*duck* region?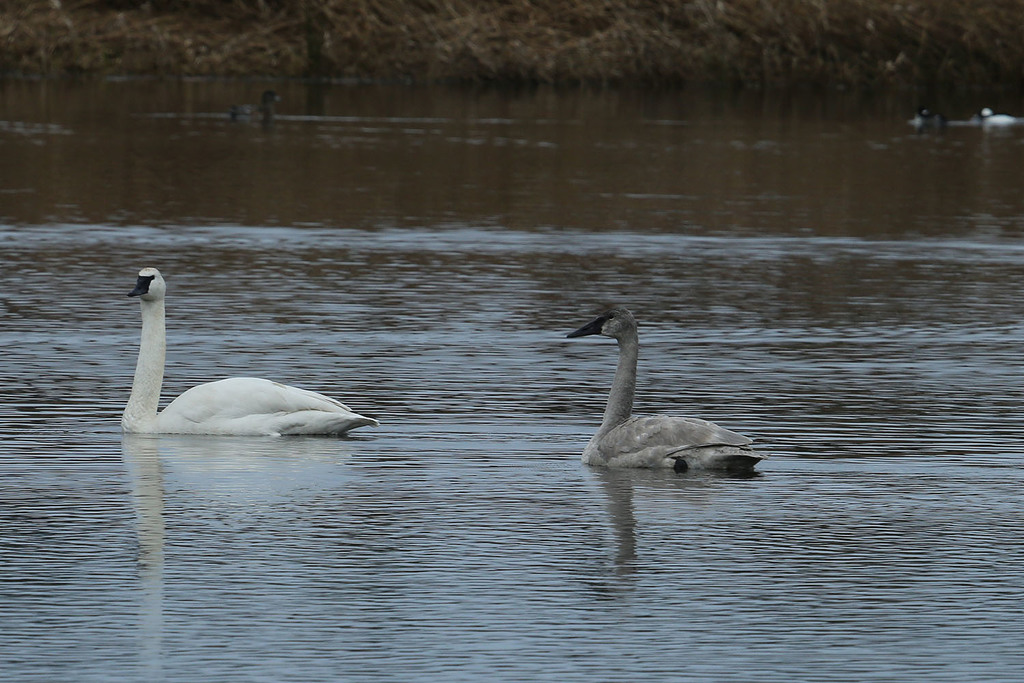
<box>103,273,362,435</box>
